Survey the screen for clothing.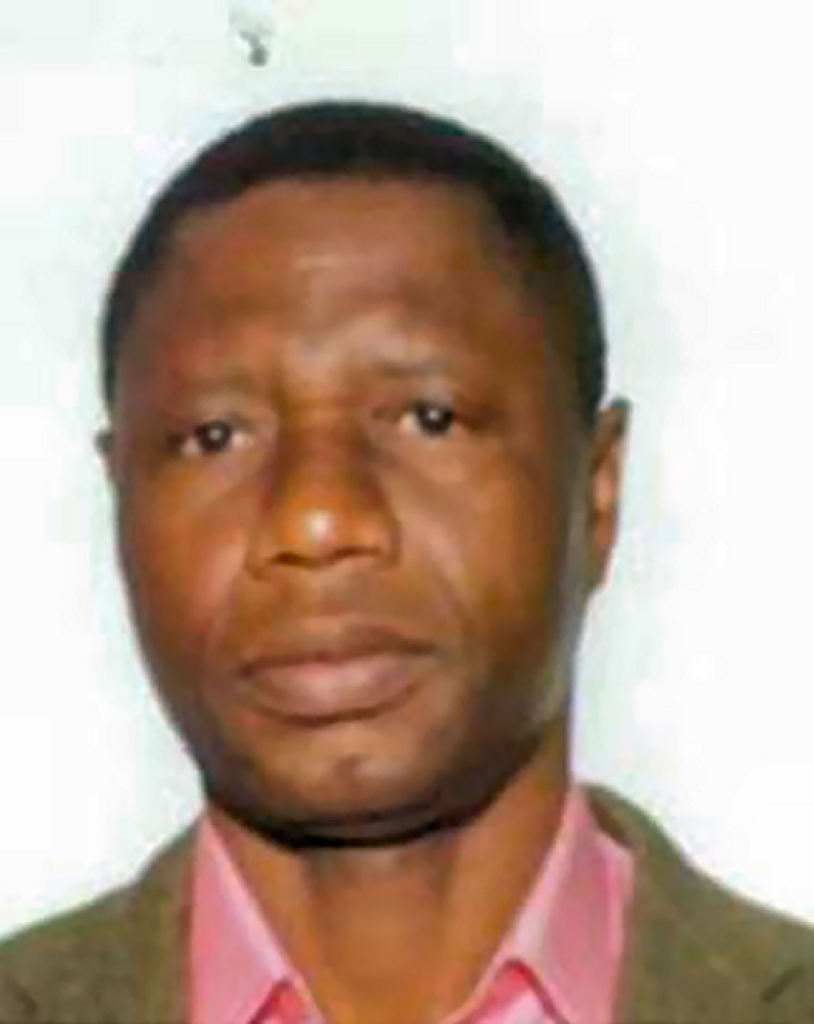
Survey found: locate(0, 783, 809, 1014).
